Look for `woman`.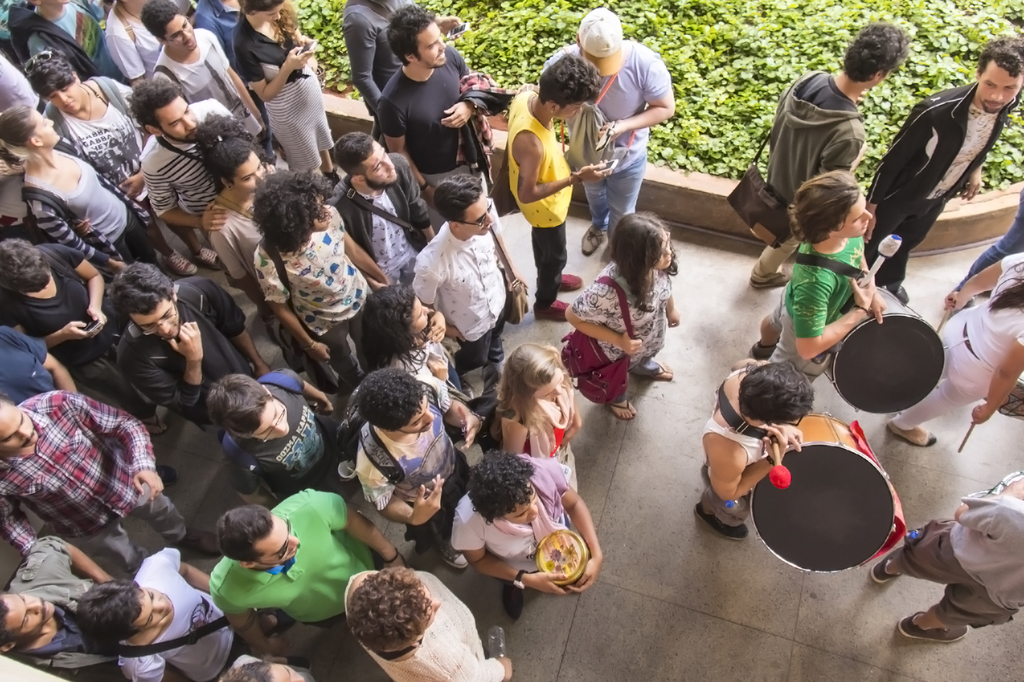
Found: pyautogui.locateOnScreen(881, 253, 1023, 448).
